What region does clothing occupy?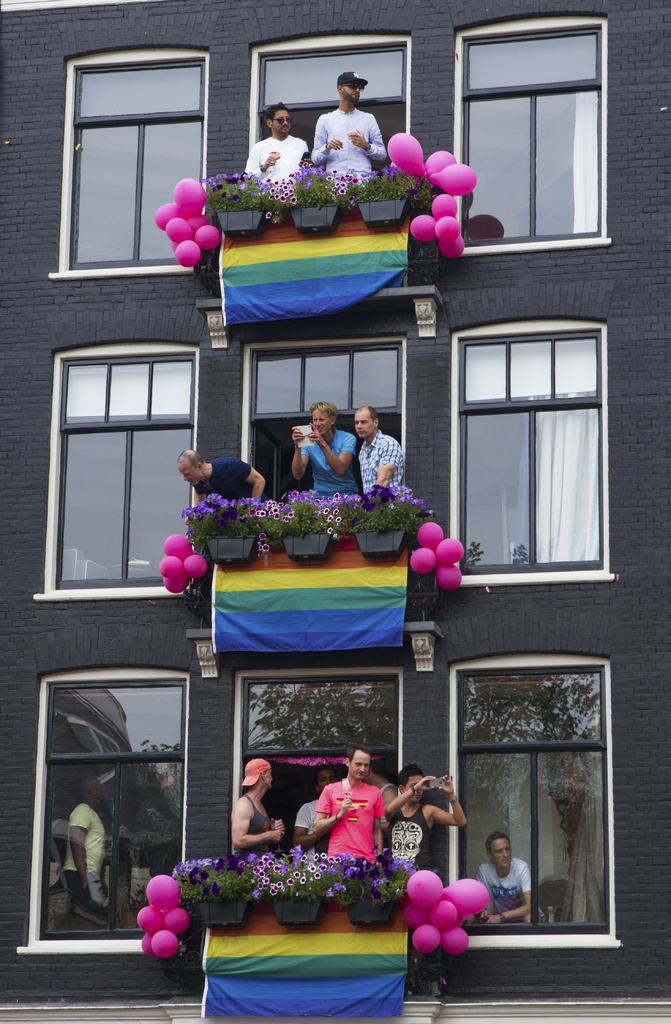
region(61, 804, 104, 915).
